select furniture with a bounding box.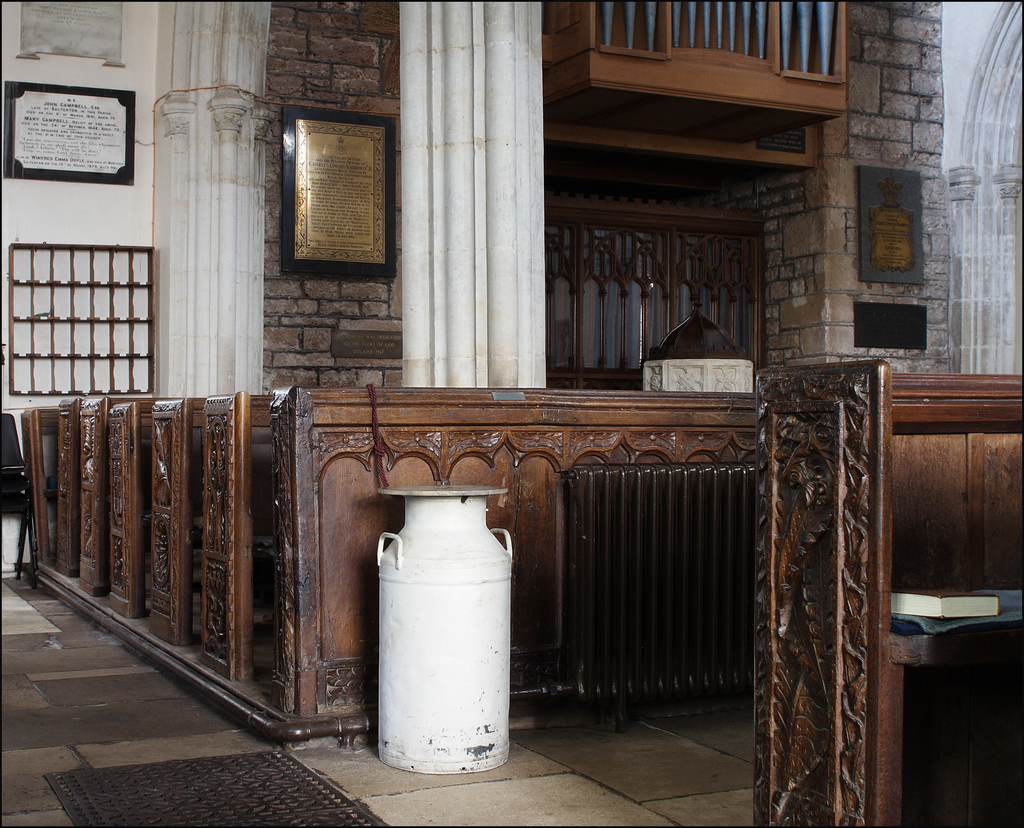
(left=752, top=357, right=1023, bottom=827).
